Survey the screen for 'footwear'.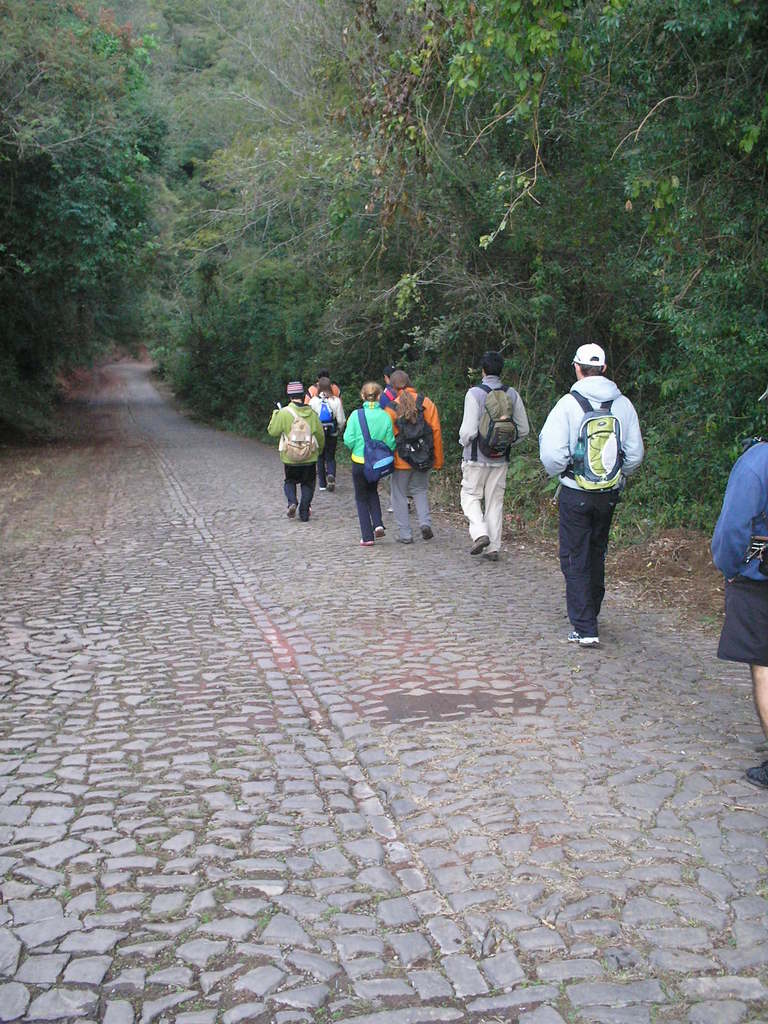
Survey found: box(360, 540, 374, 548).
